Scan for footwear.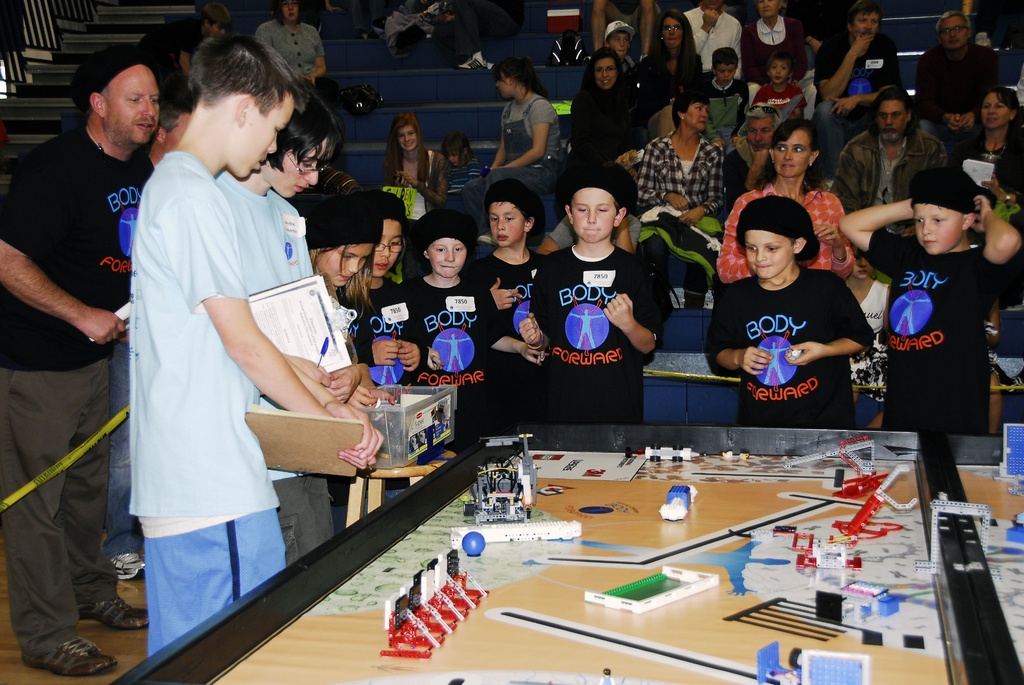
Scan result: pyautogui.locateOnScreen(109, 547, 168, 583).
